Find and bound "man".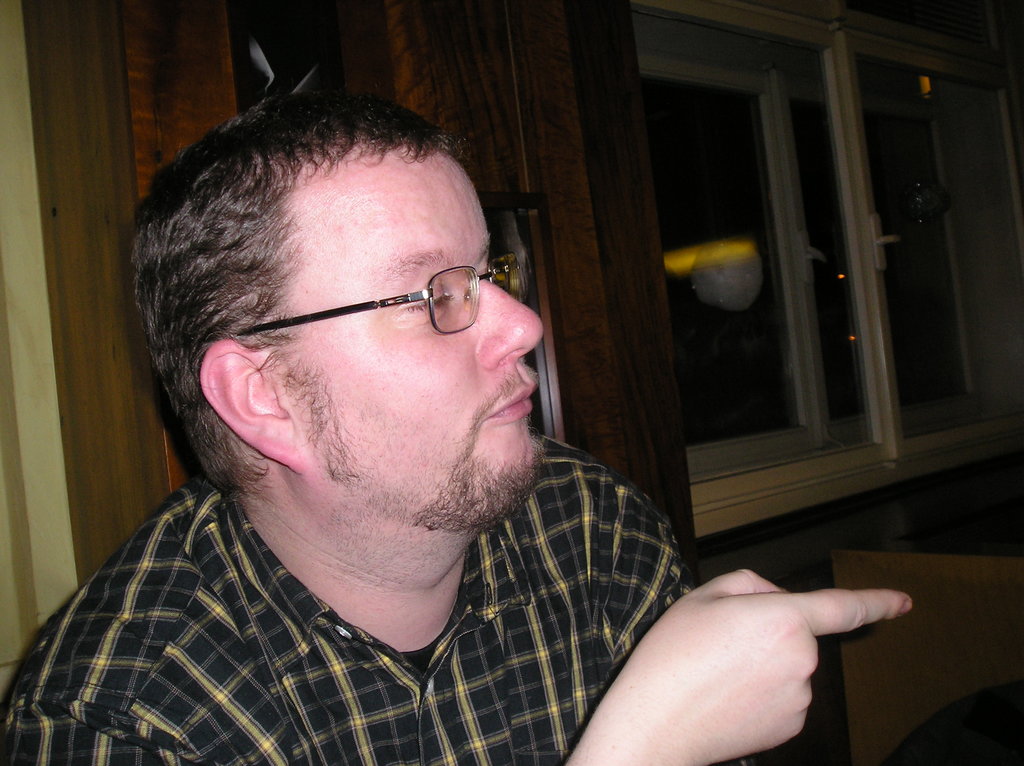
Bound: crop(11, 71, 771, 764).
